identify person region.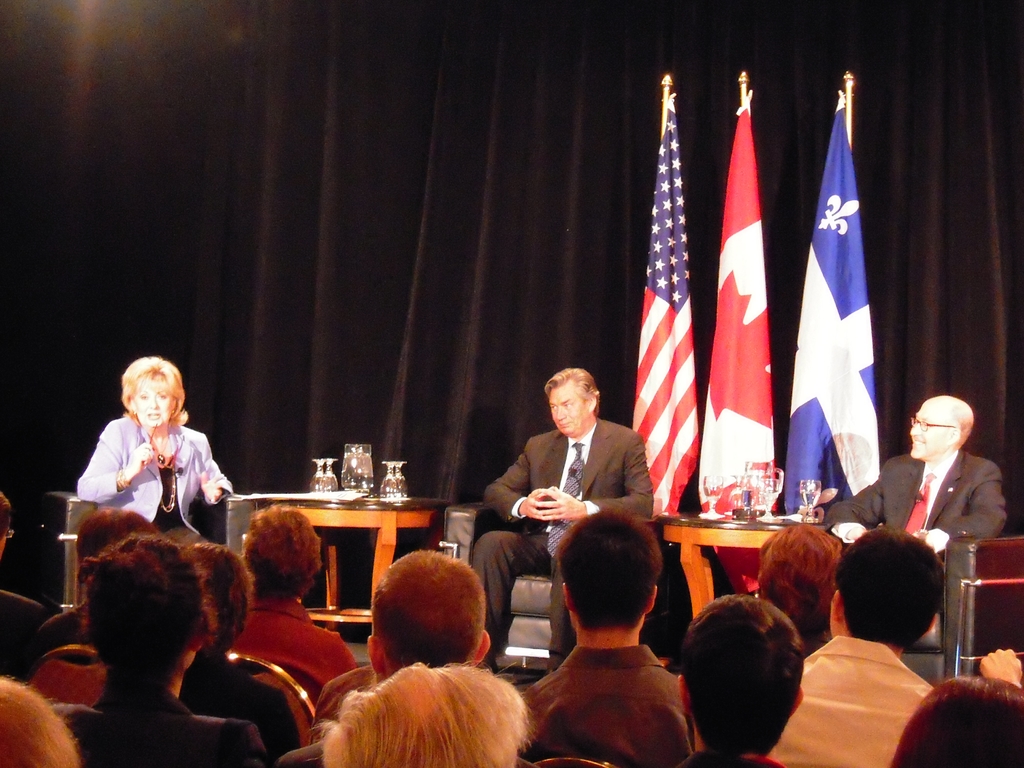
Region: {"x1": 234, "y1": 508, "x2": 344, "y2": 709}.
